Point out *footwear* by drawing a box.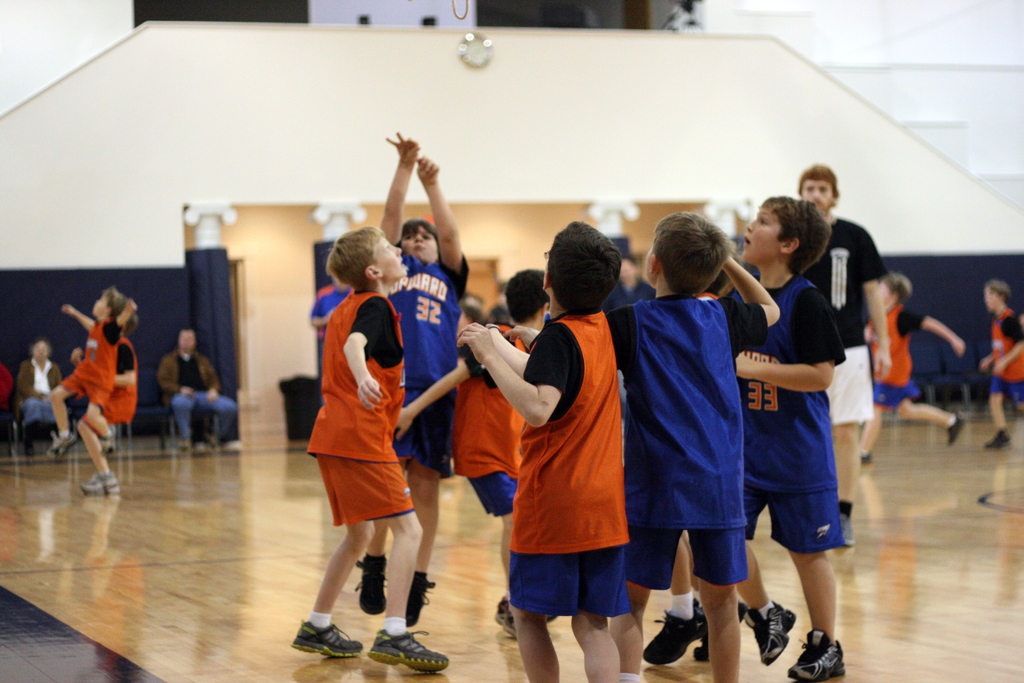
BBox(365, 636, 449, 670).
